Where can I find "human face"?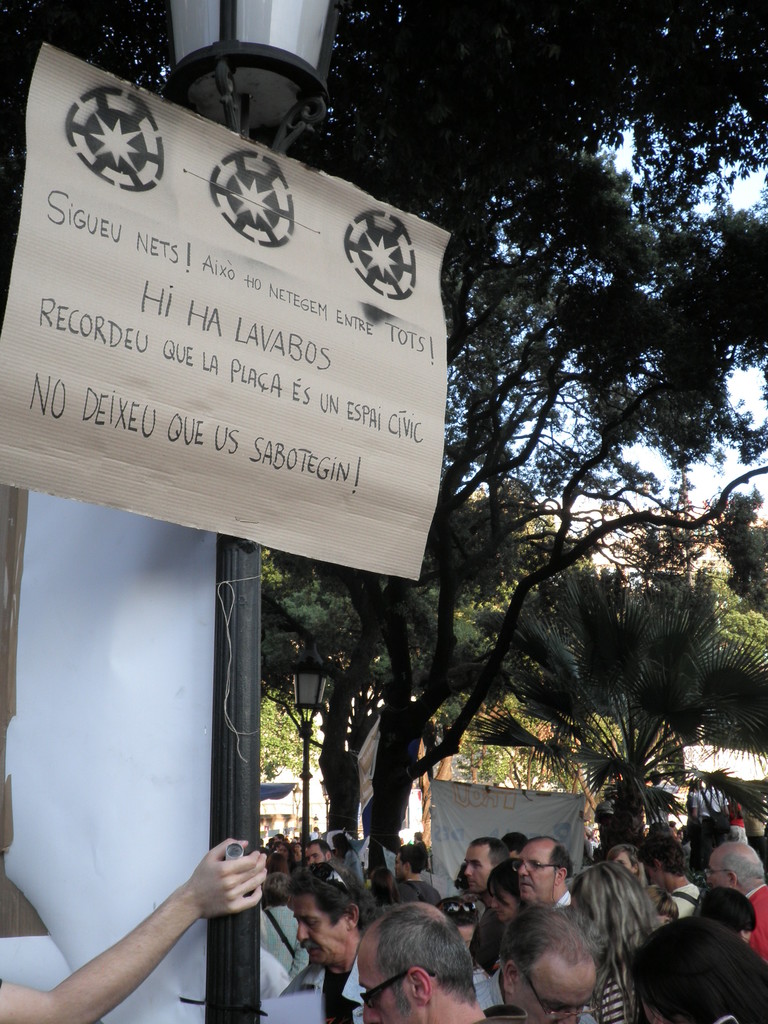
You can find it at bbox(518, 846, 556, 900).
